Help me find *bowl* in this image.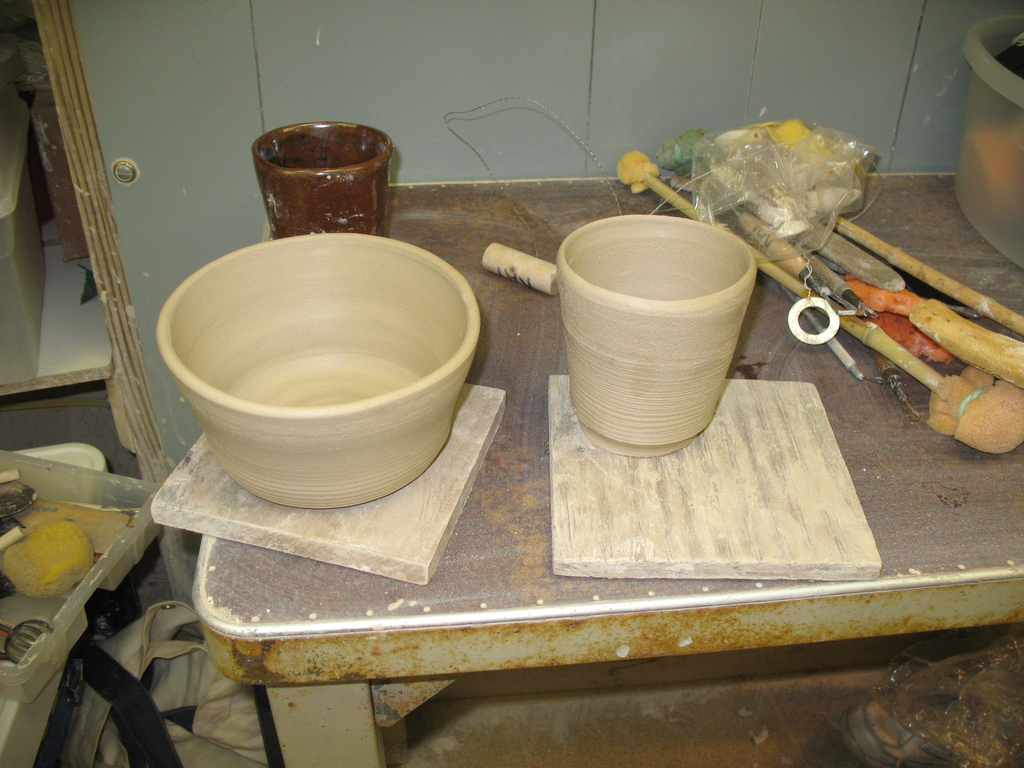
Found it: [left=141, top=234, right=508, bottom=511].
